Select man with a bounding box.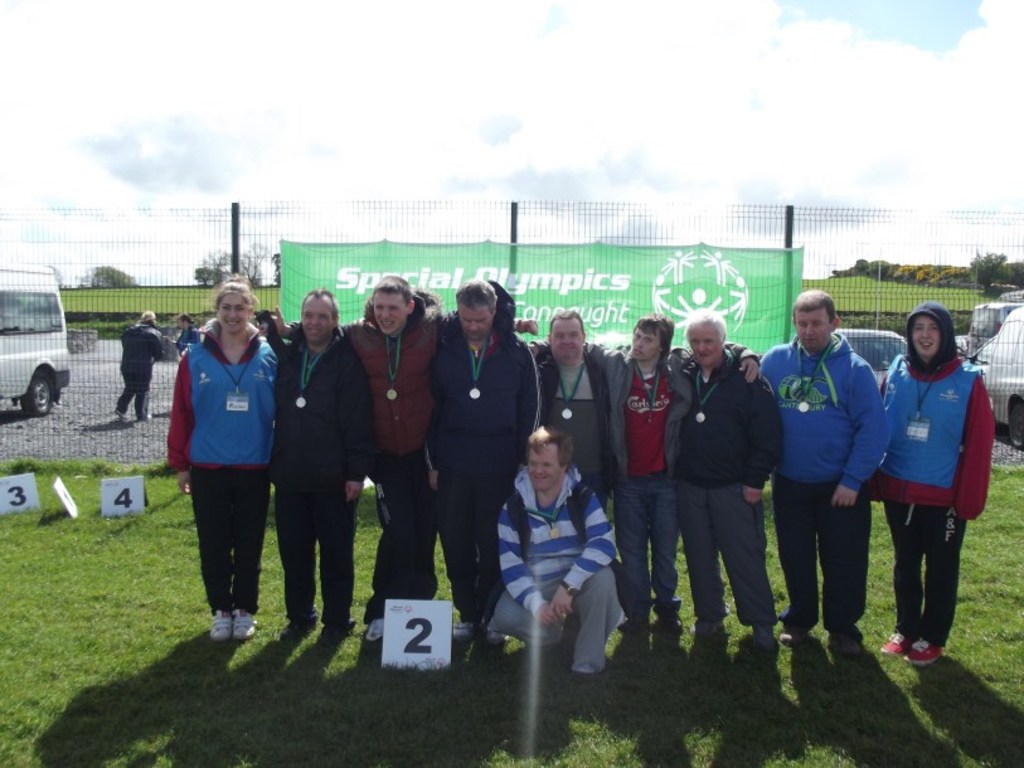
bbox=[758, 288, 890, 660].
